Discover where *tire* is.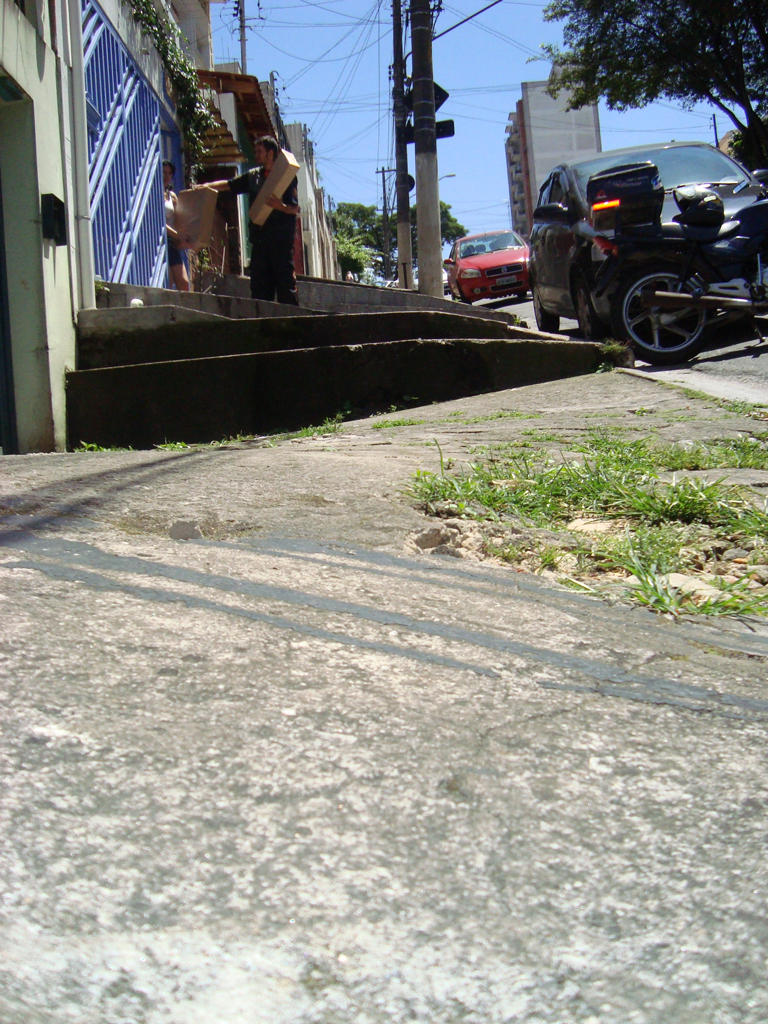
Discovered at {"x1": 516, "y1": 291, "x2": 530, "y2": 301}.
